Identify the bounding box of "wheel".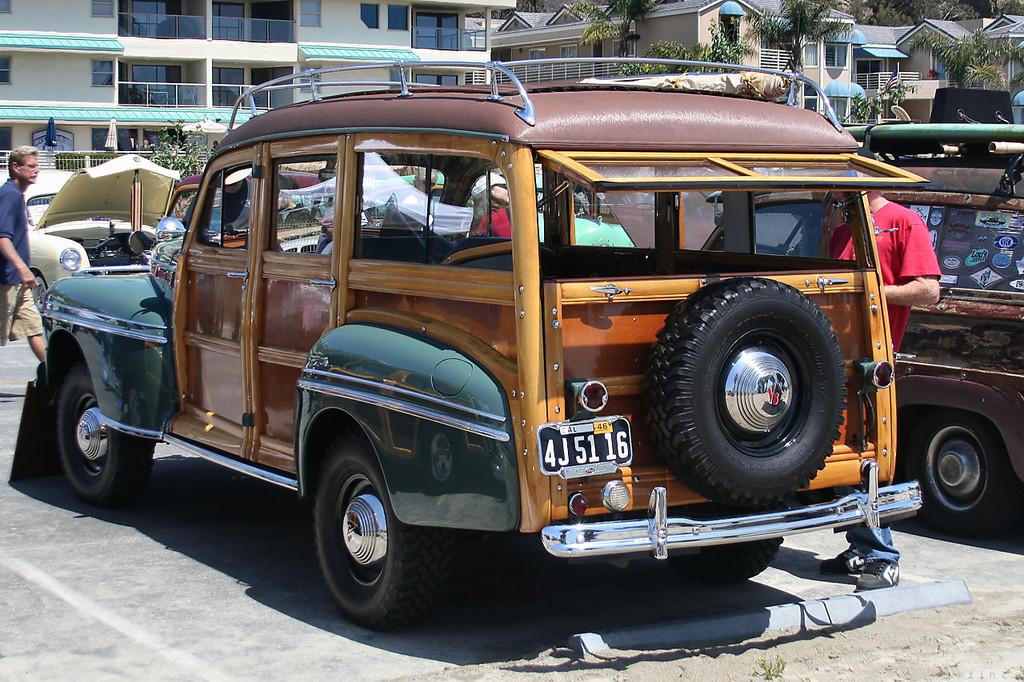
bbox=(661, 272, 842, 513).
